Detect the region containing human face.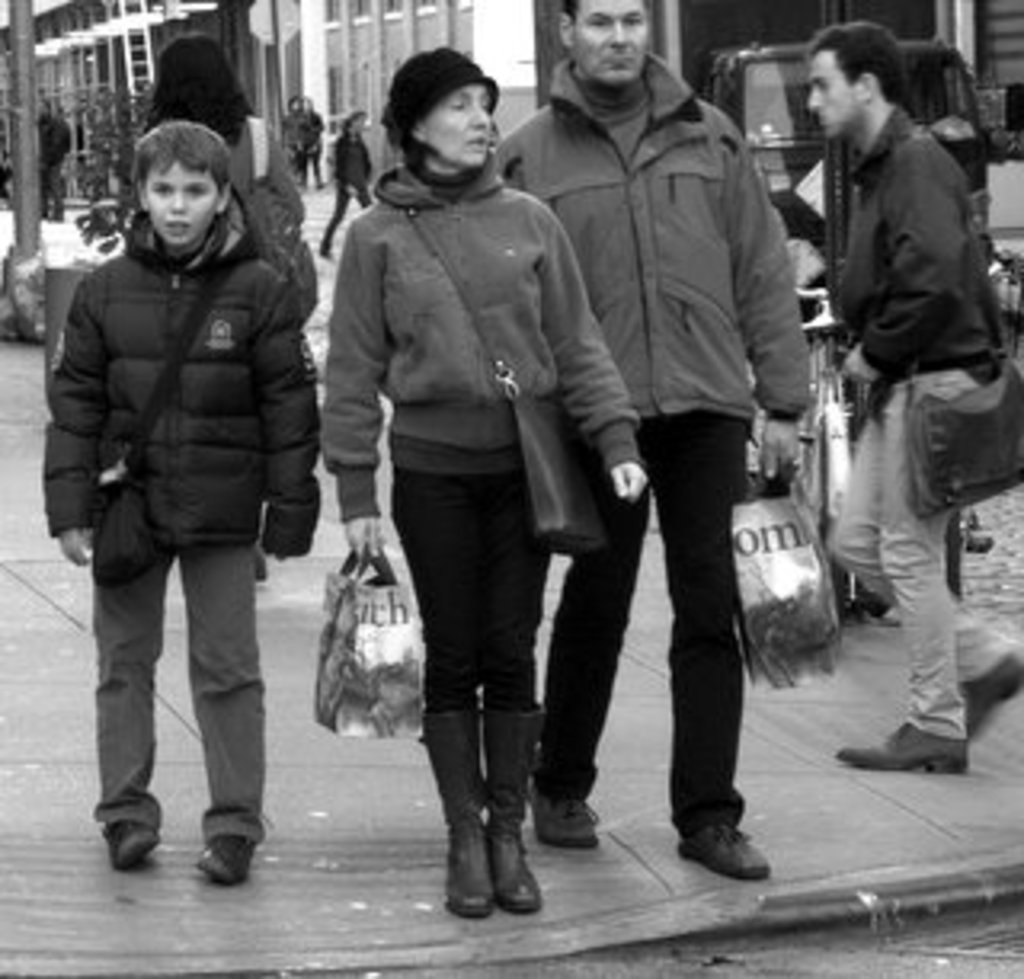
left=419, top=86, right=490, bottom=166.
